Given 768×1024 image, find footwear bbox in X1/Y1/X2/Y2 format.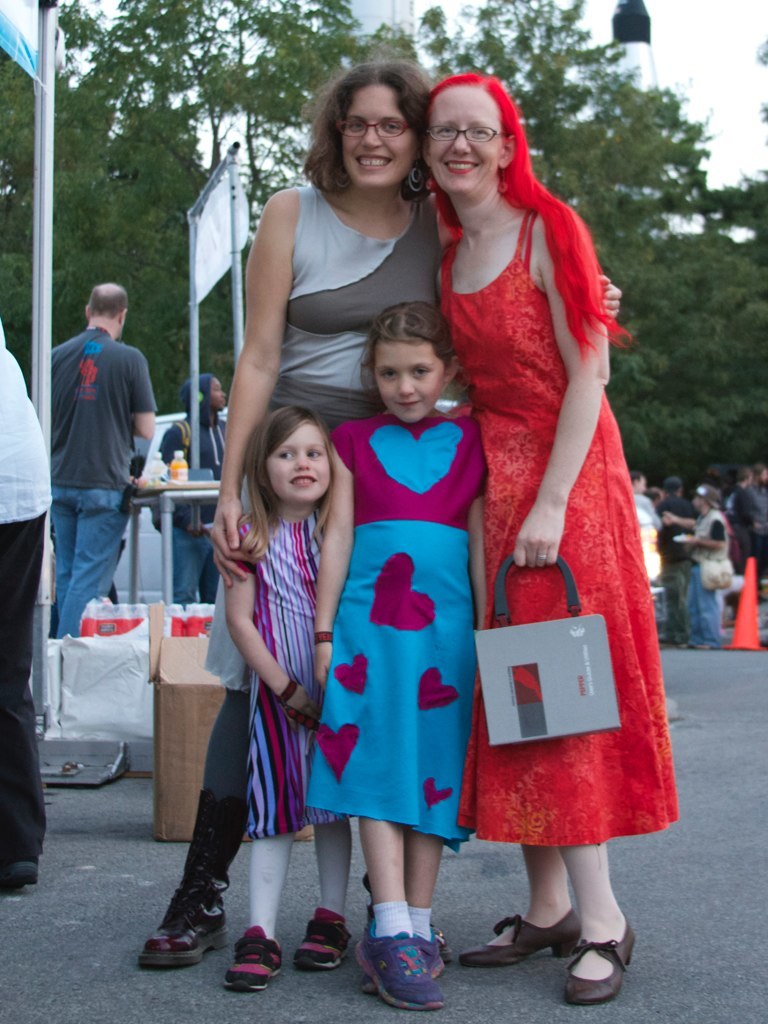
224/926/279/992.
